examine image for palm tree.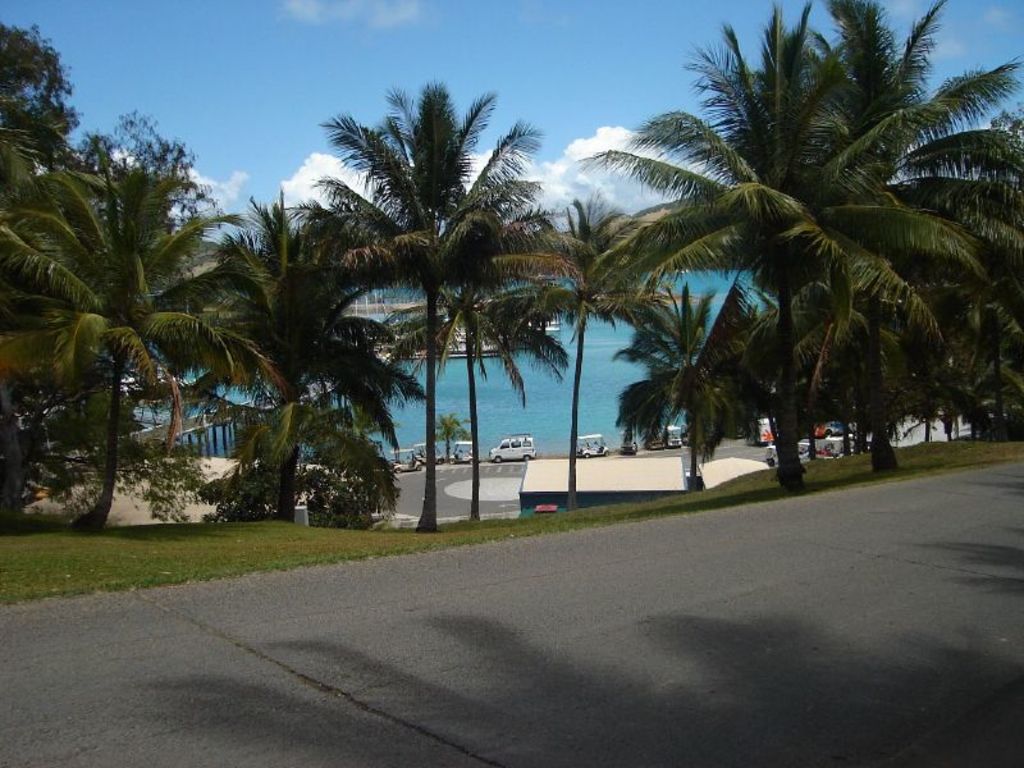
Examination result: box(628, 276, 722, 488).
